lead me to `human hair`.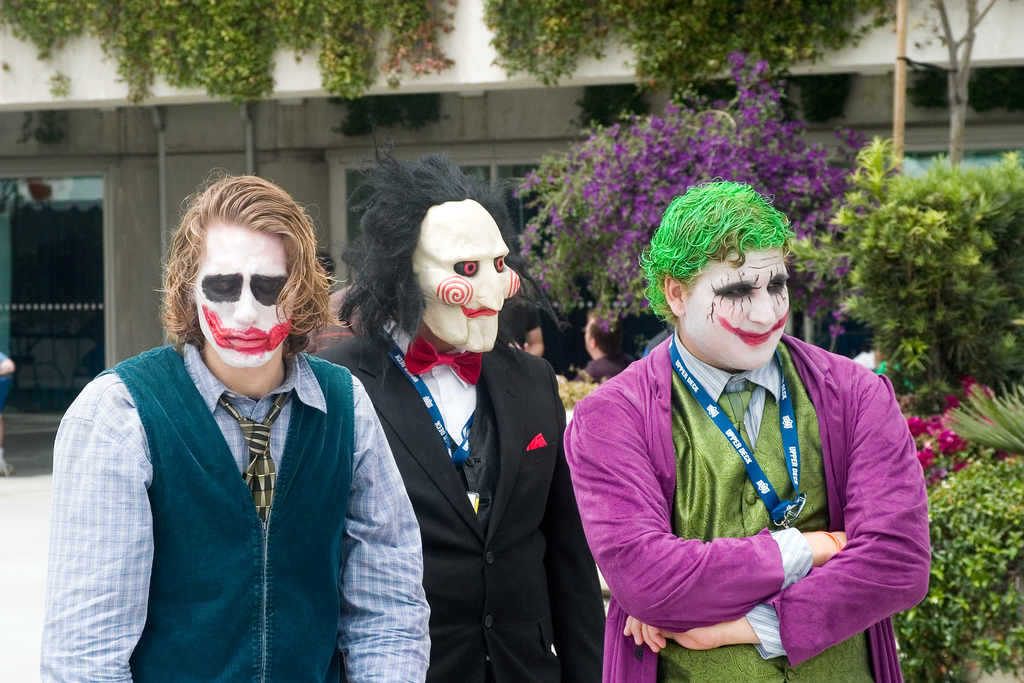
Lead to {"x1": 585, "y1": 309, "x2": 623, "y2": 357}.
